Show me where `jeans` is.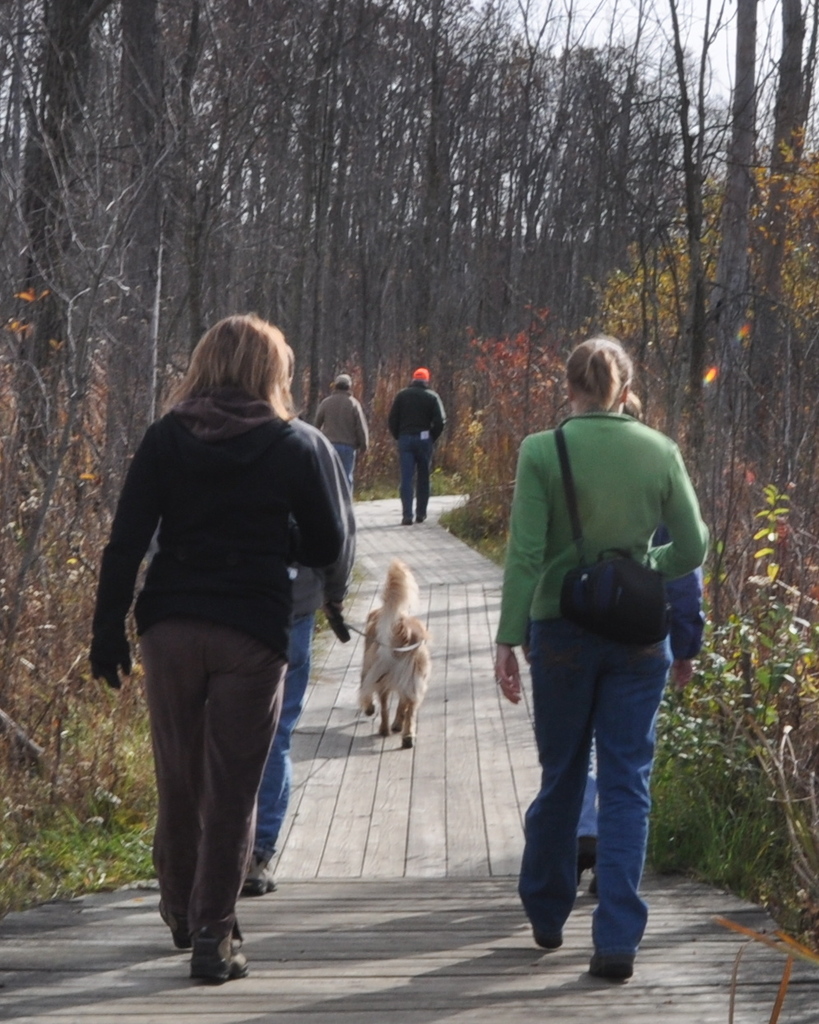
`jeans` is at detection(400, 433, 447, 516).
